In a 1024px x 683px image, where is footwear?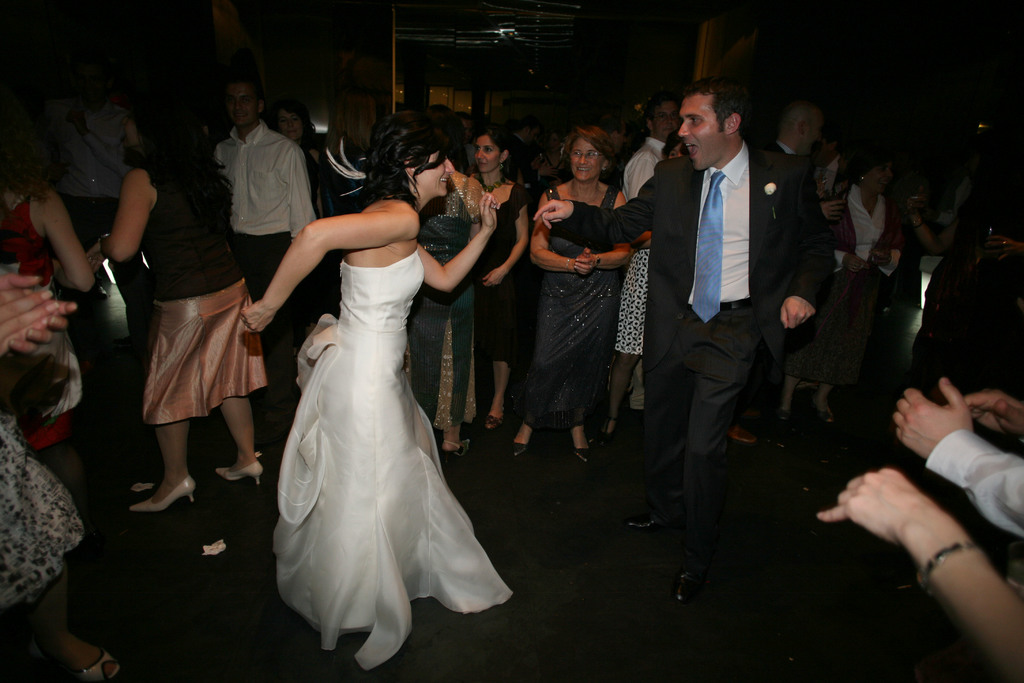
BBox(572, 447, 591, 466).
